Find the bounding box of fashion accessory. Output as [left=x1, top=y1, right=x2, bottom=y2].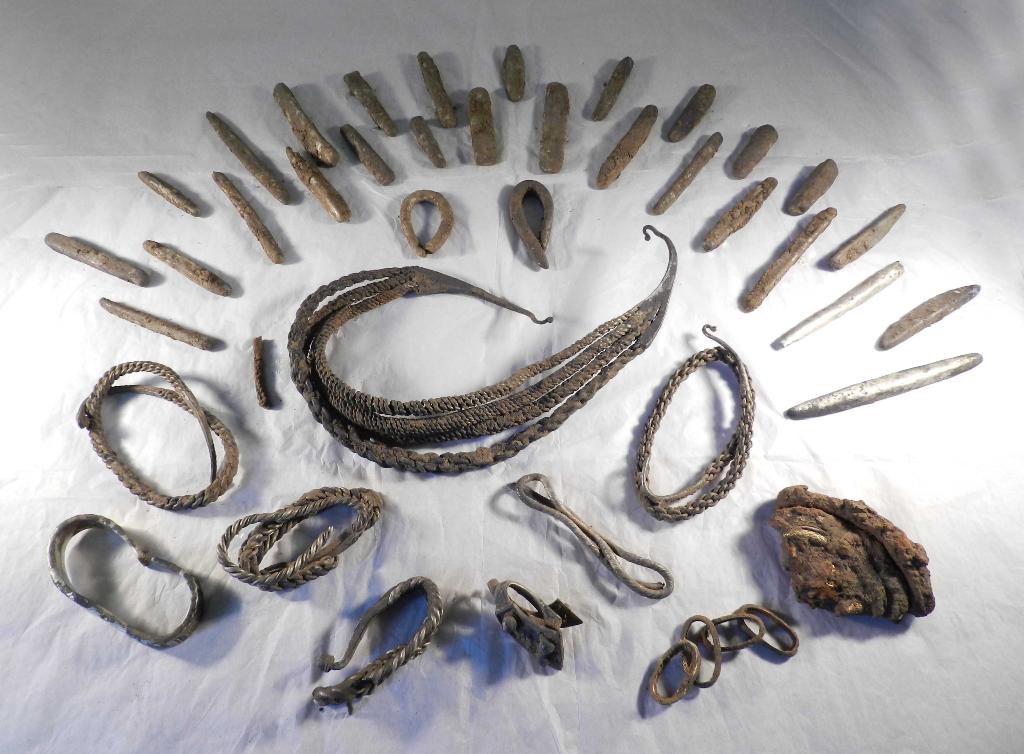
[left=218, top=485, right=383, bottom=587].
